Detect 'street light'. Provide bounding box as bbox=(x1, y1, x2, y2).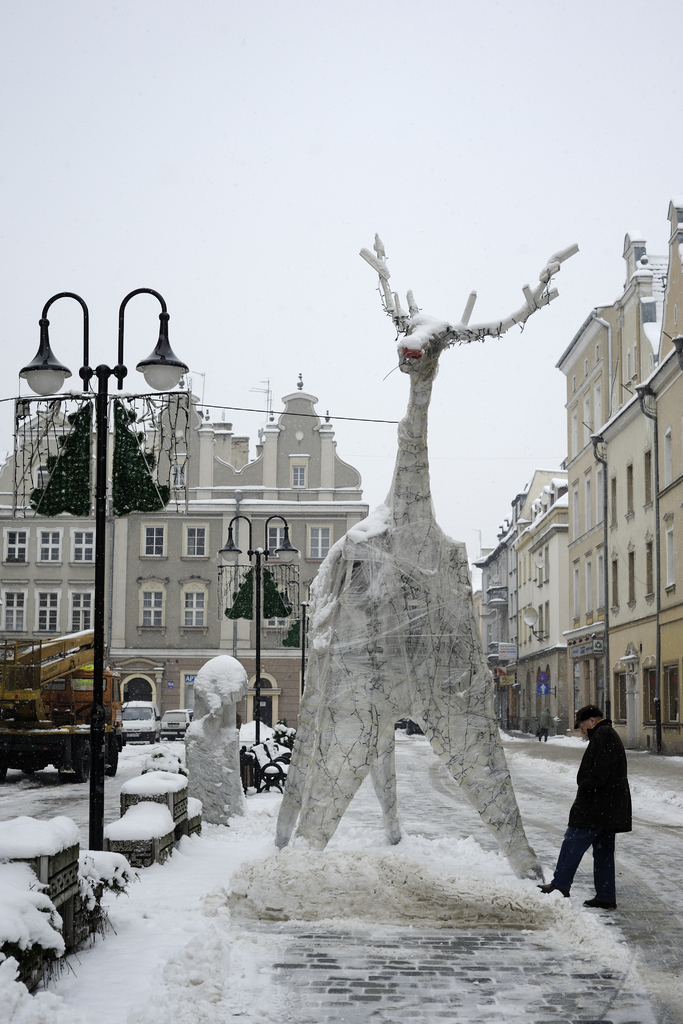
bbox=(207, 504, 306, 751).
